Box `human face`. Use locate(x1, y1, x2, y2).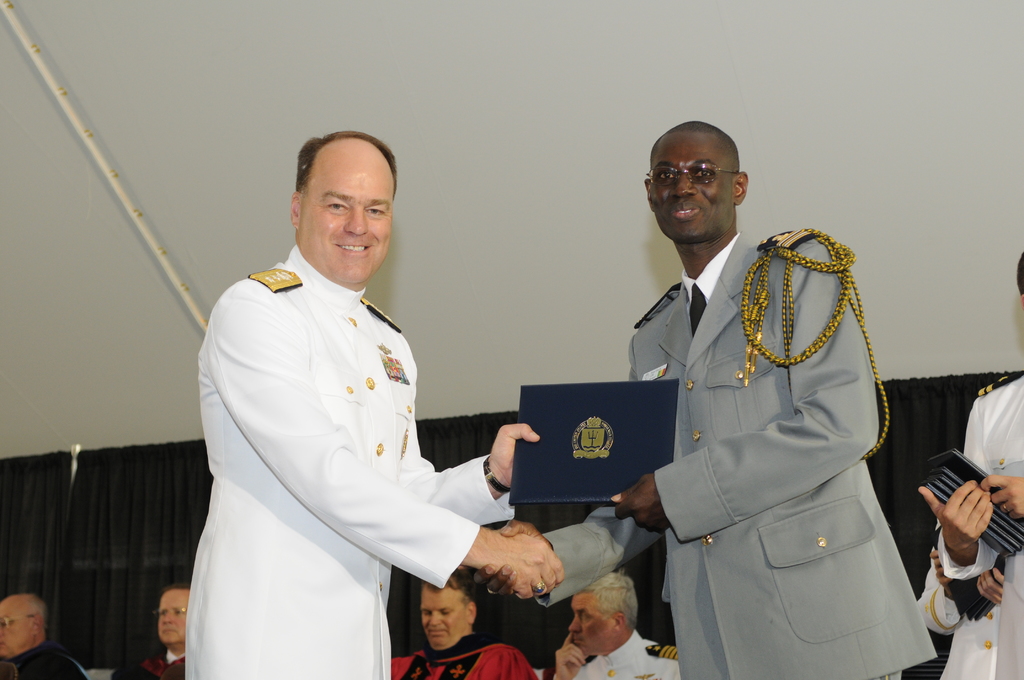
locate(298, 138, 393, 289).
